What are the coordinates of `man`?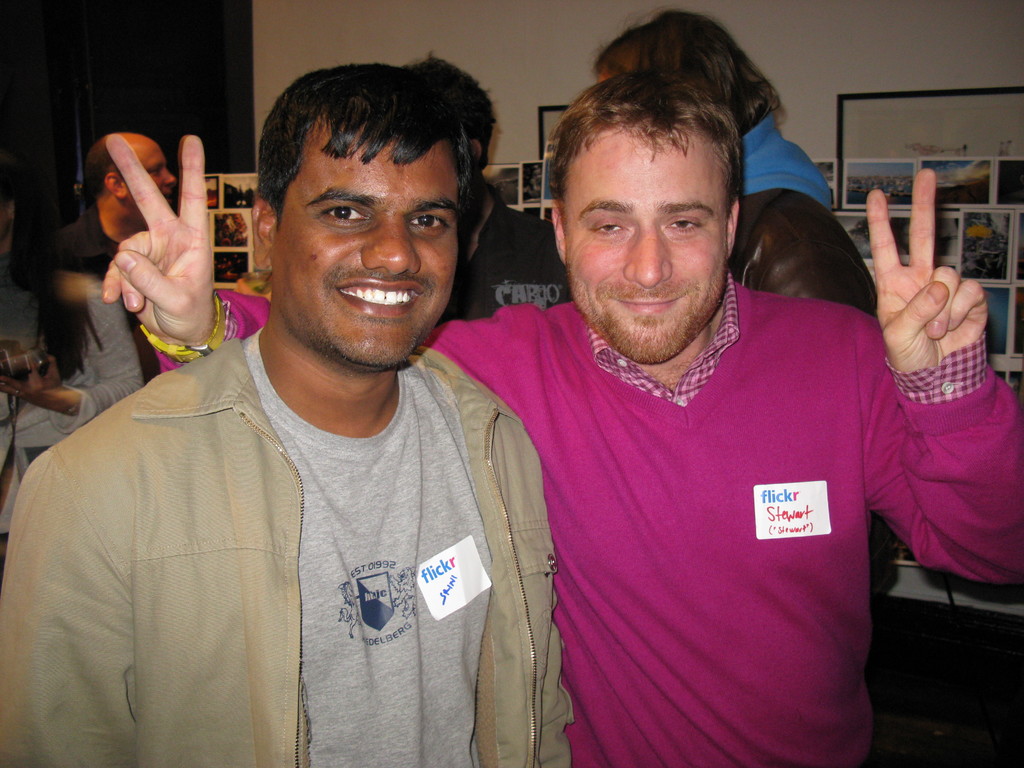
[99, 56, 1023, 767].
